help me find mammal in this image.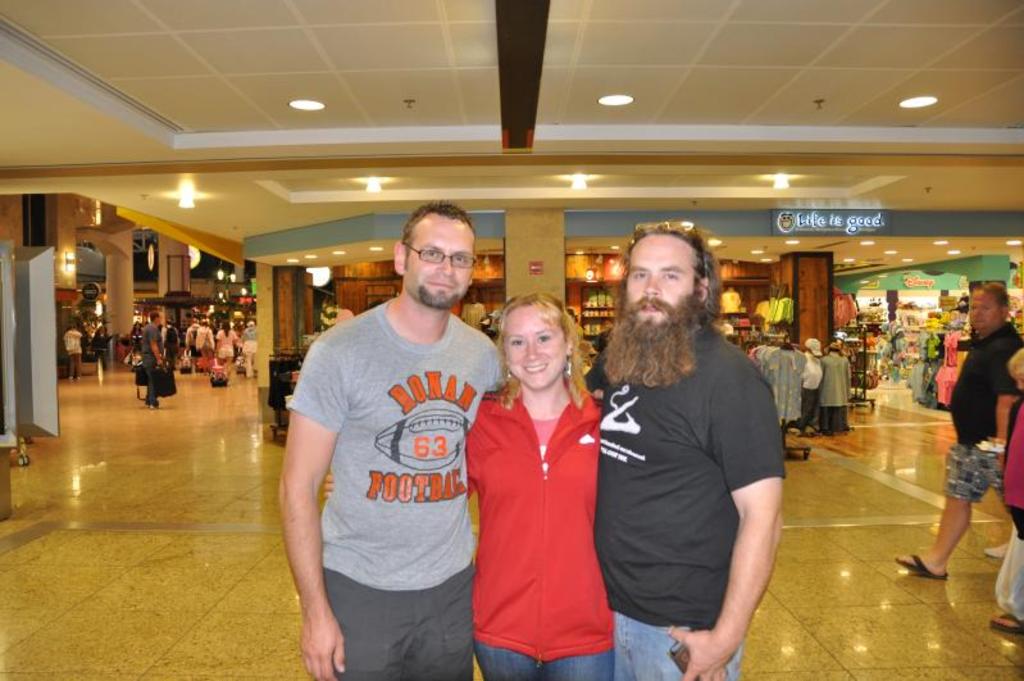
Found it: BBox(277, 199, 506, 678).
